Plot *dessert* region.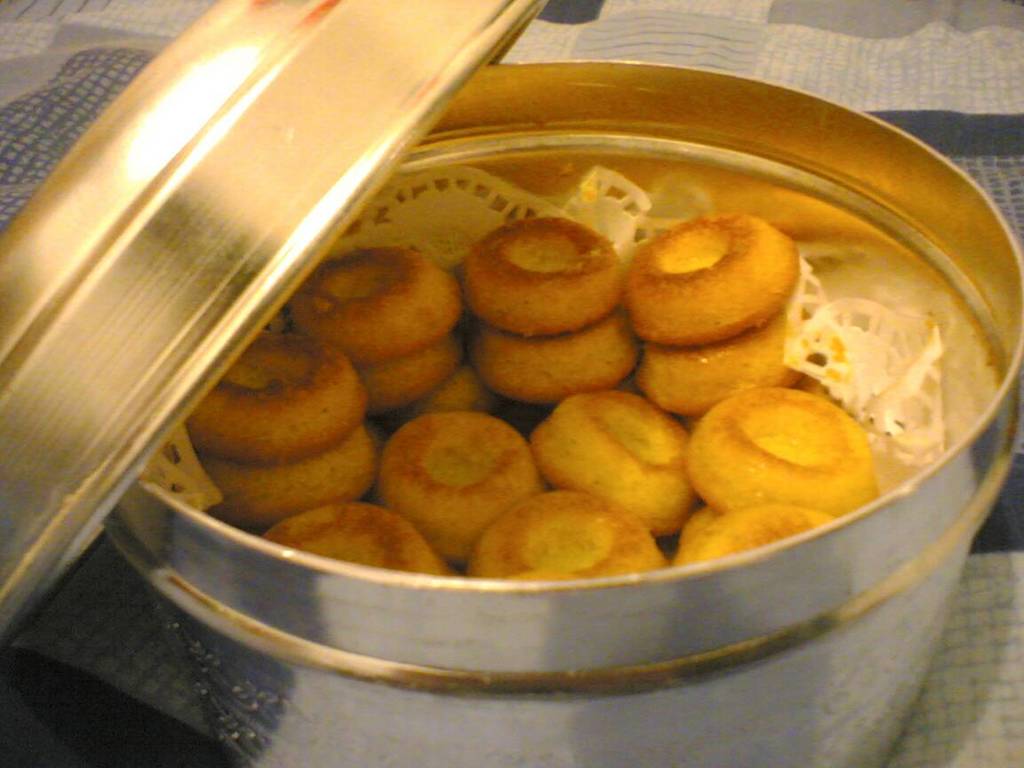
Plotted at detection(207, 423, 382, 526).
